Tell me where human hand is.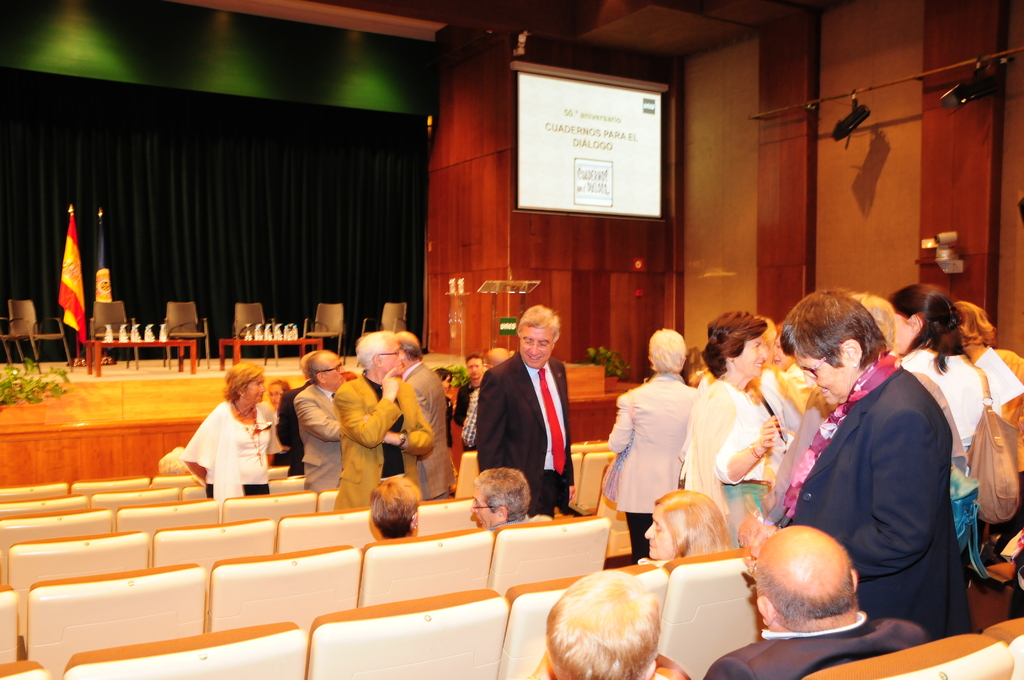
human hand is at bbox(380, 366, 401, 400).
